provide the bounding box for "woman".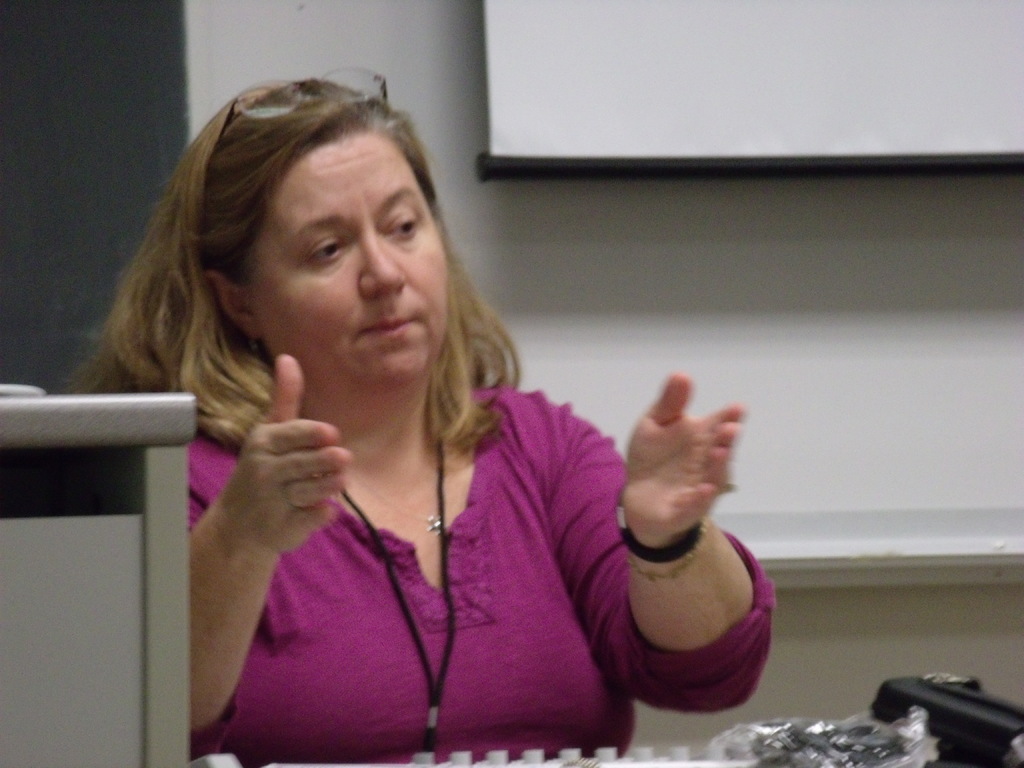
crop(86, 92, 717, 758).
